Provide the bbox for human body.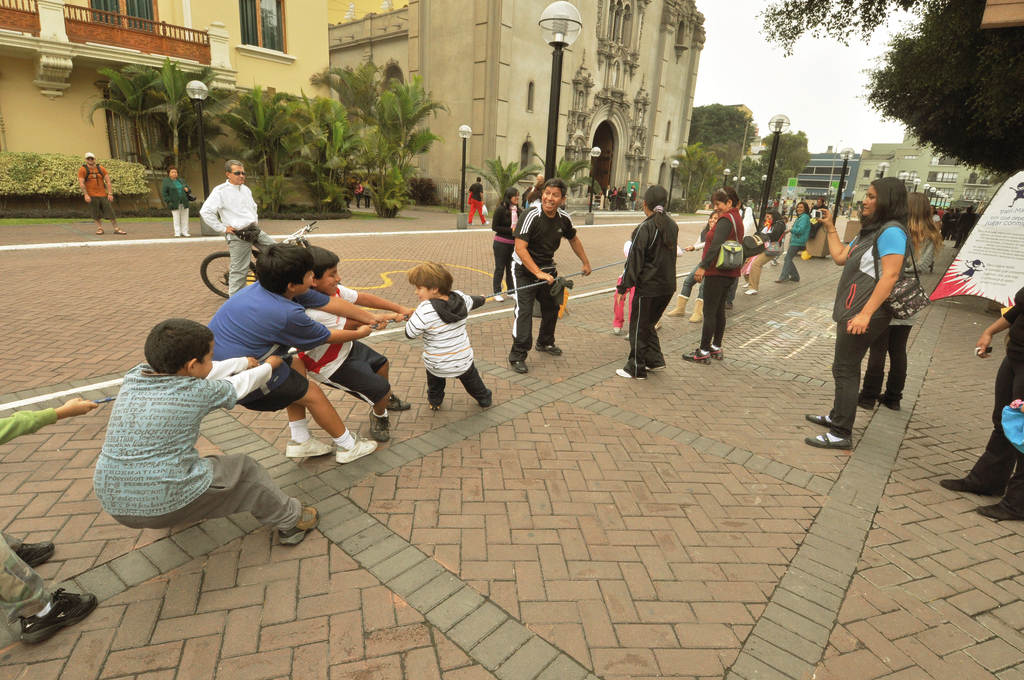
{"x1": 935, "y1": 287, "x2": 1023, "y2": 521}.
